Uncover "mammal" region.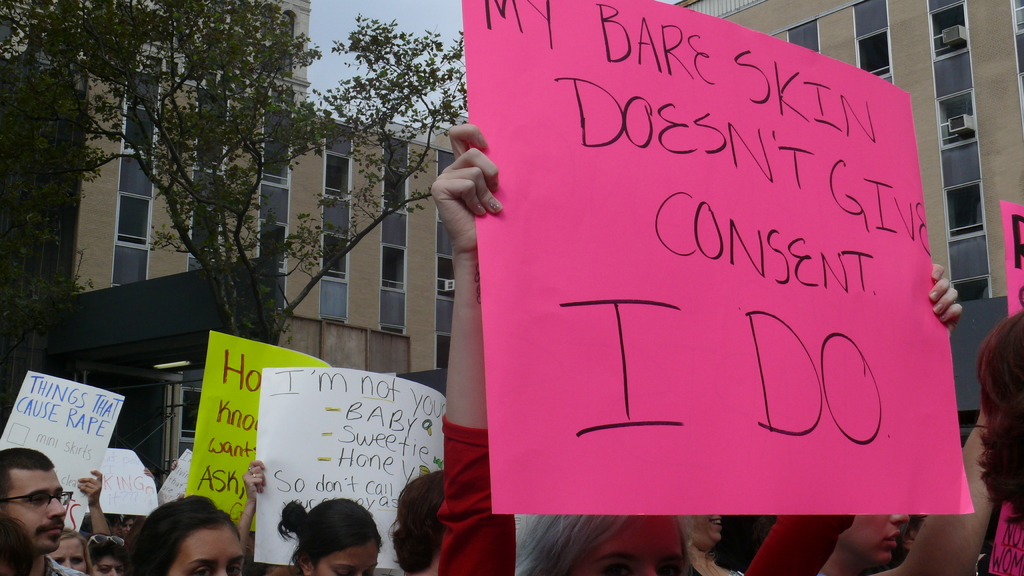
Uncovered: left=250, top=497, right=394, bottom=575.
